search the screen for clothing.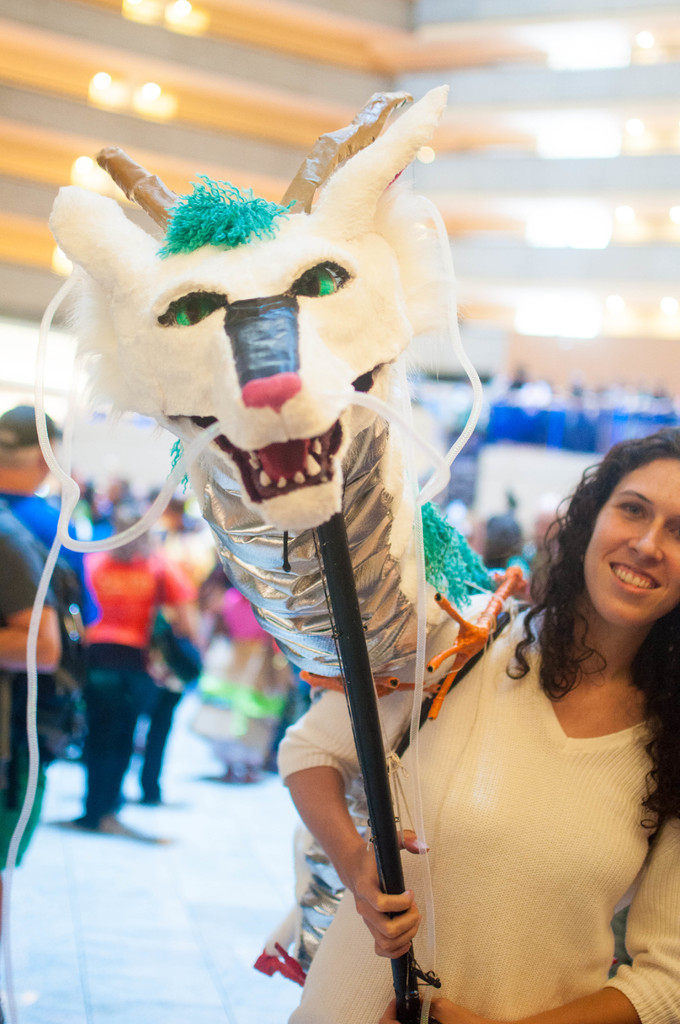
Found at (left=0, top=495, right=95, bottom=631).
